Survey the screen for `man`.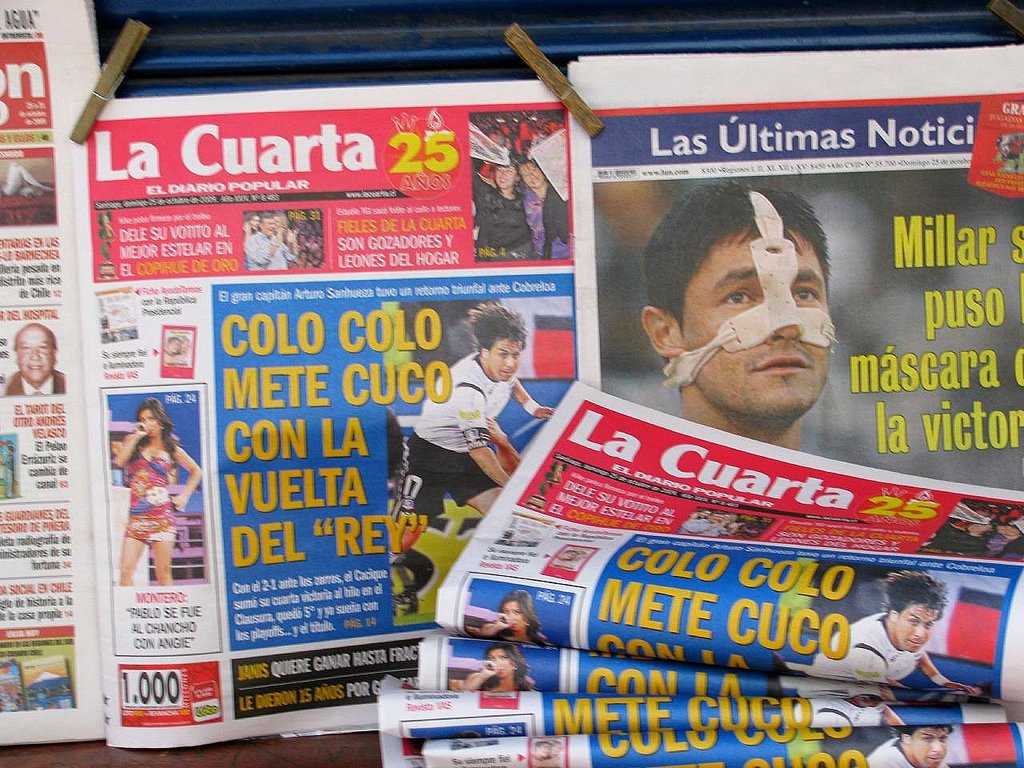
Survey found: bbox(373, 307, 562, 563).
